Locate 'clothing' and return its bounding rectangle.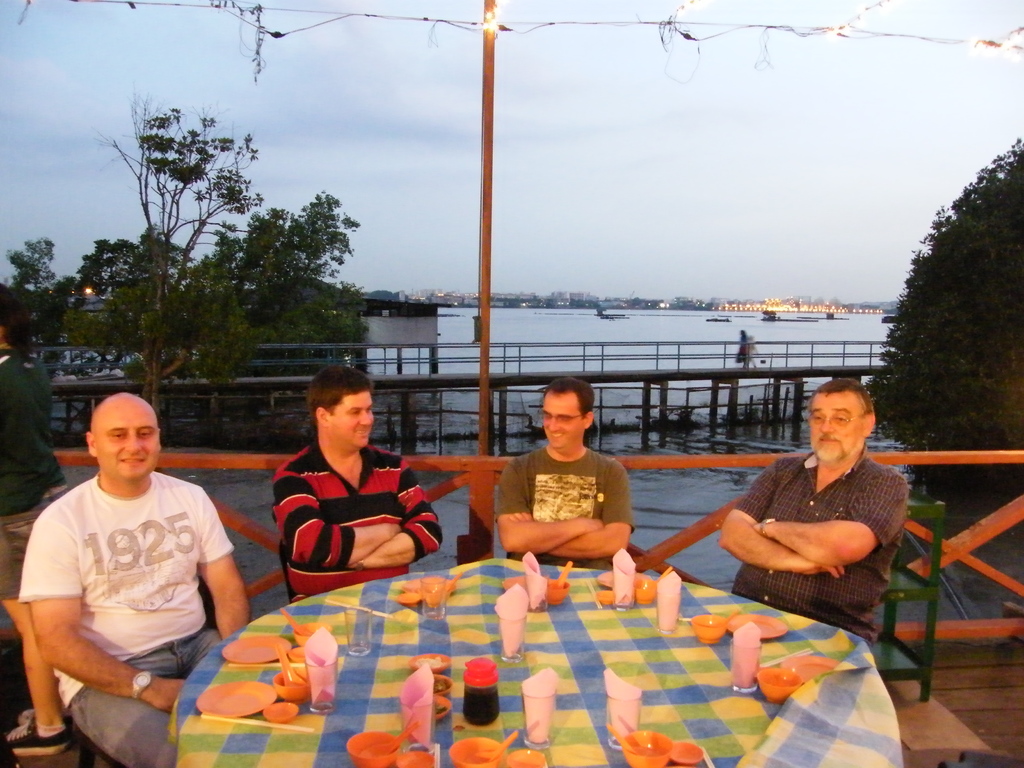
select_region(271, 440, 444, 602).
